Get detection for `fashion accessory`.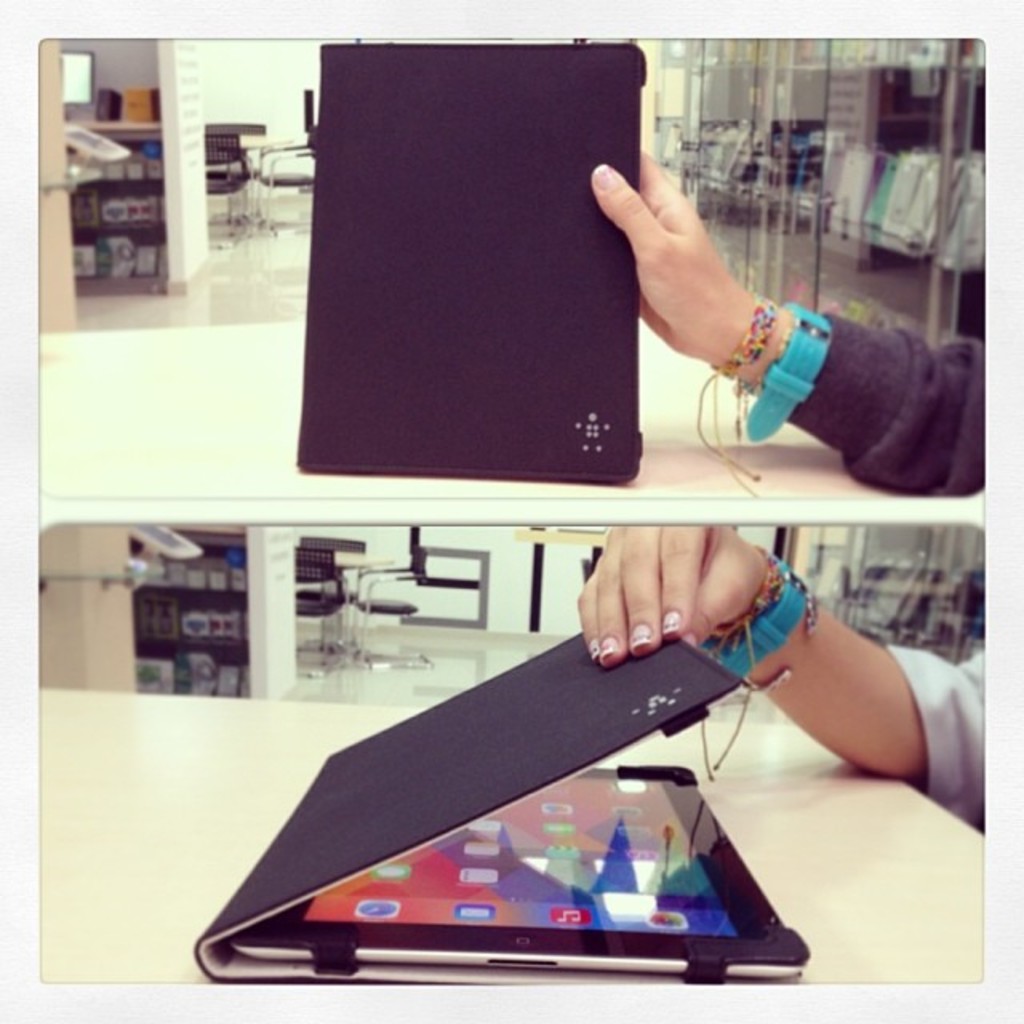
Detection: bbox=(749, 302, 832, 442).
